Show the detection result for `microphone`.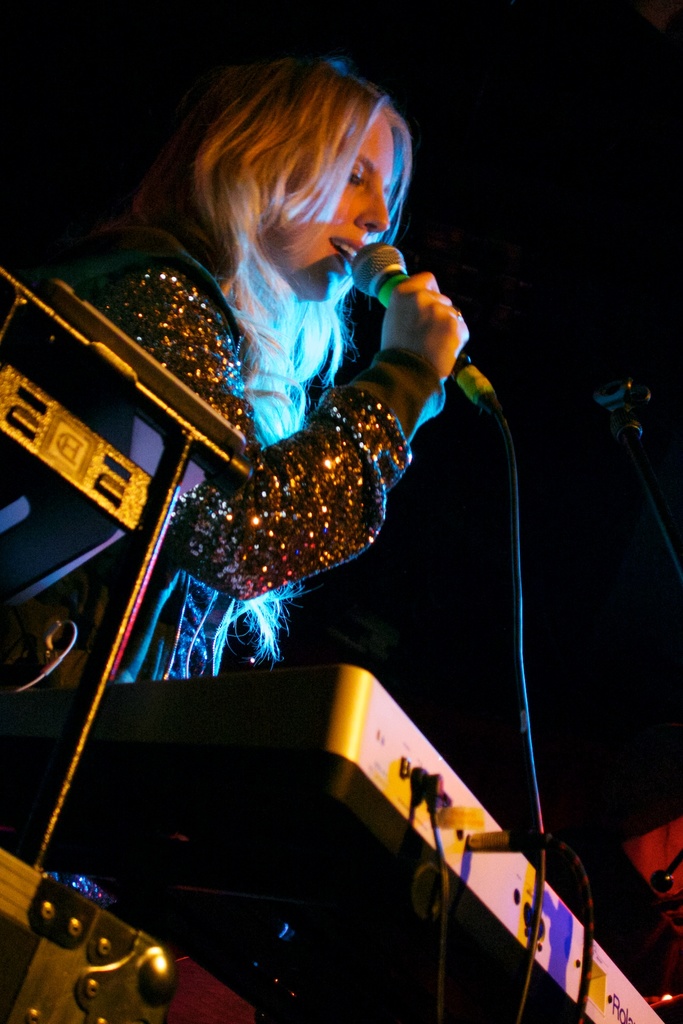
(left=355, top=244, right=486, bottom=417).
